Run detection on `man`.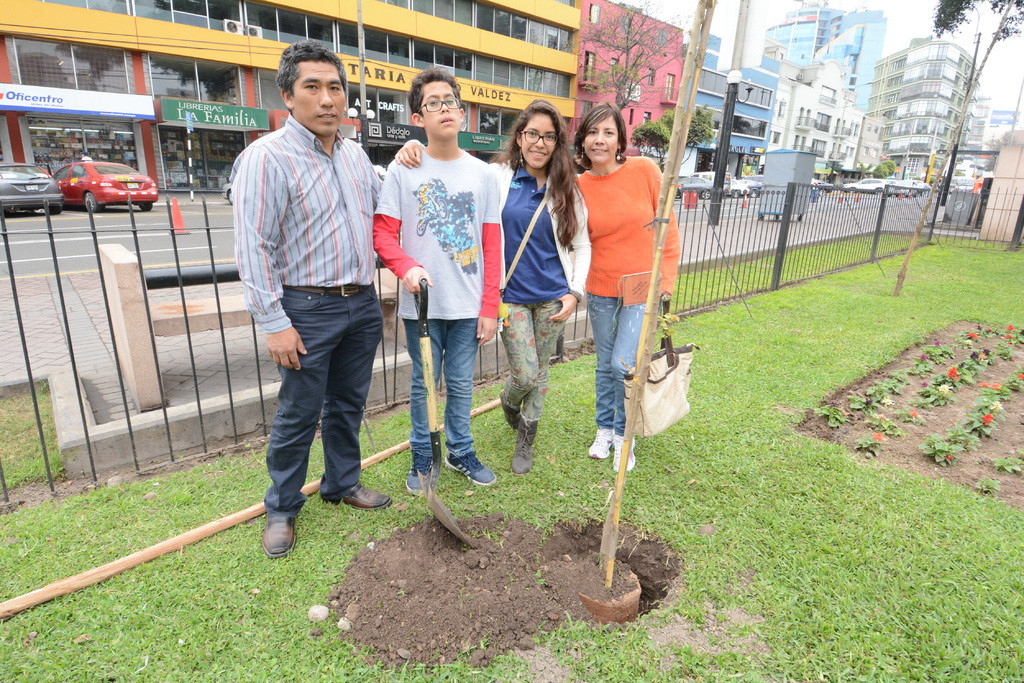
Result: (x1=230, y1=59, x2=397, y2=557).
